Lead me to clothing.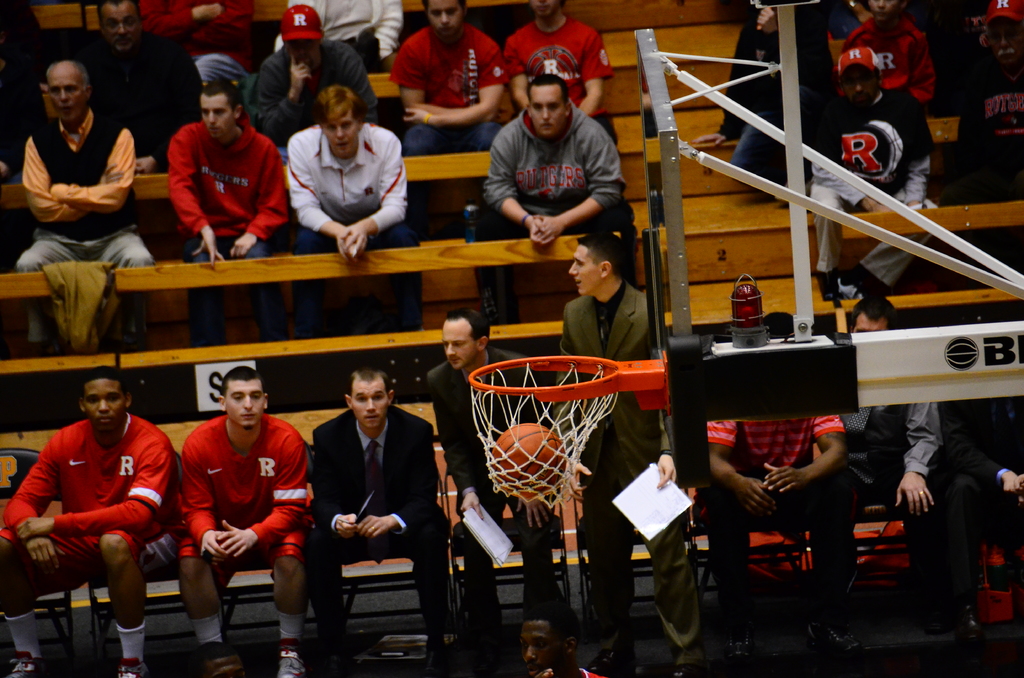
Lead to select_region(826, 42, 888, 79).
